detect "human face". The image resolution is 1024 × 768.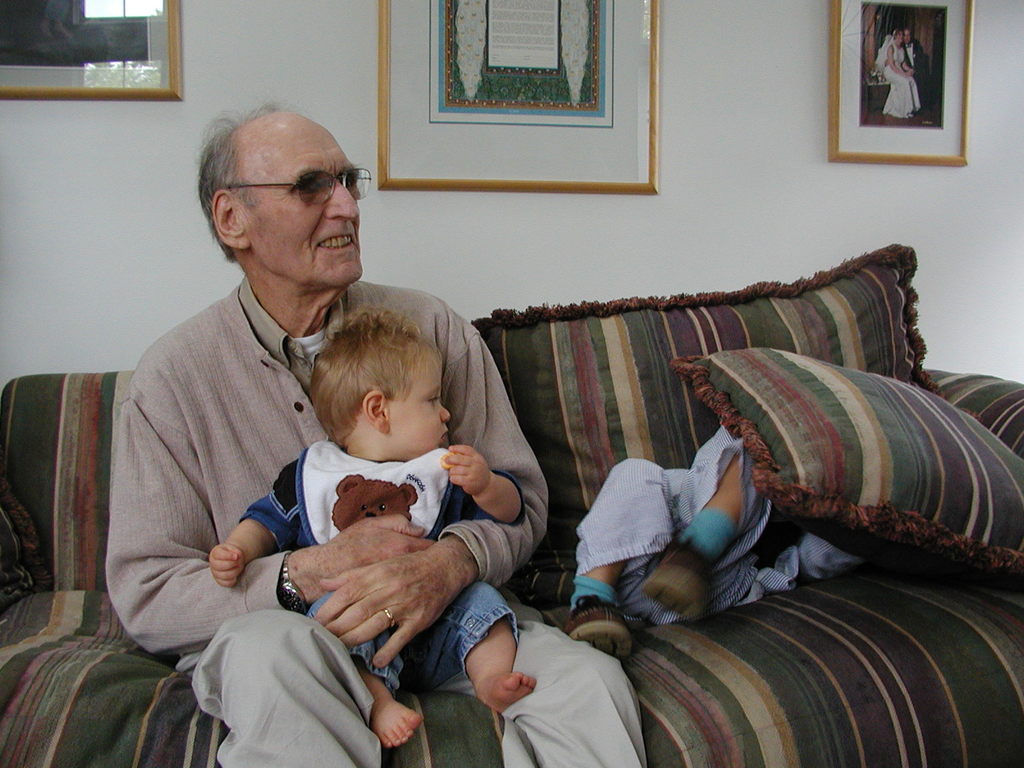
detection(390, 340, 453, 455).
